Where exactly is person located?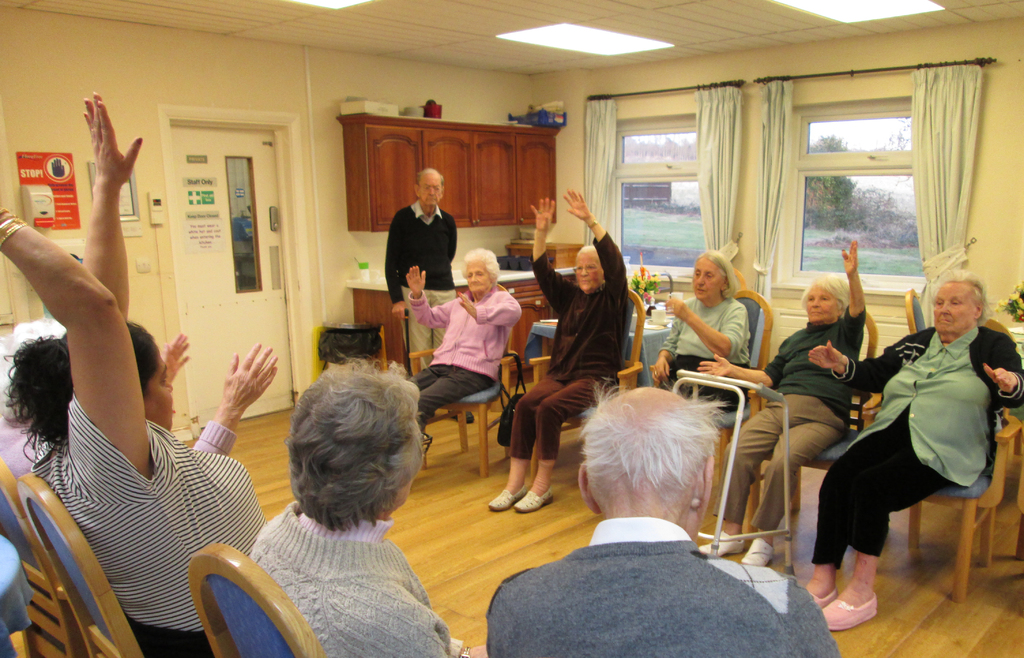
Its bounding box is left=481, top=188, right=627, bottom=514.
